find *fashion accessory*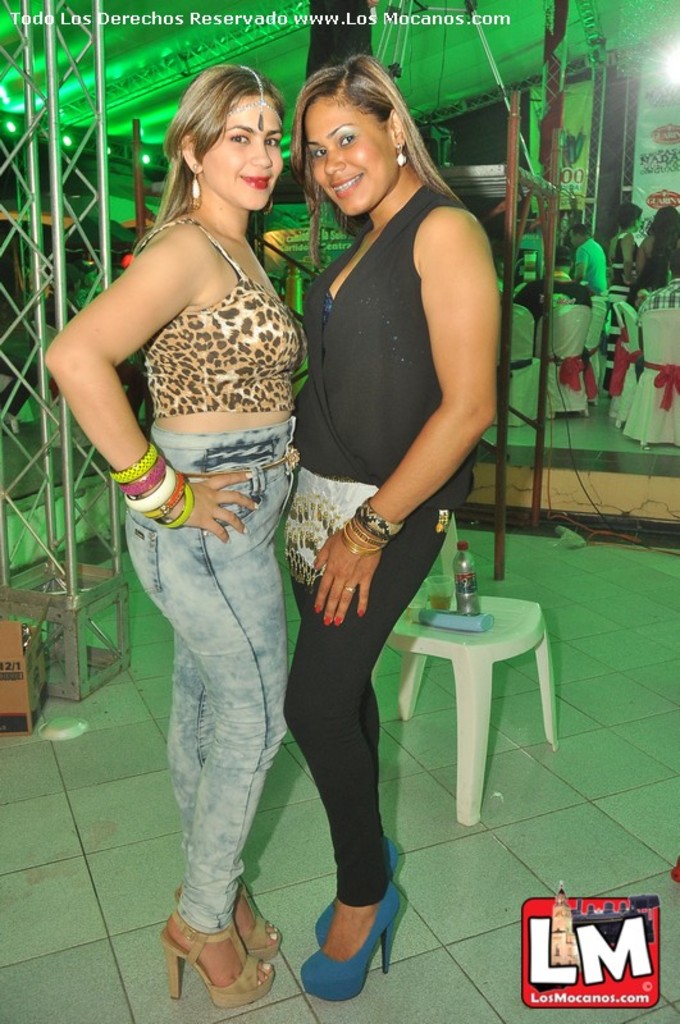
x1=156 y1=914 x2=274 y2=1010
